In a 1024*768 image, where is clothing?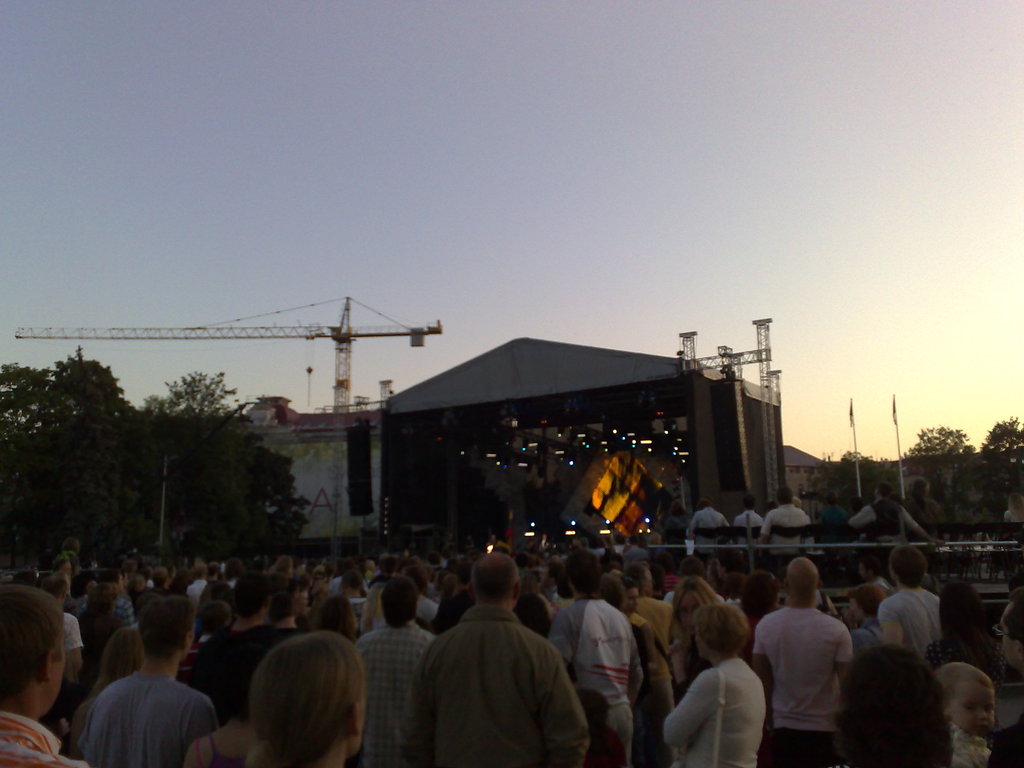
locate(426, 591, 476, 636).
